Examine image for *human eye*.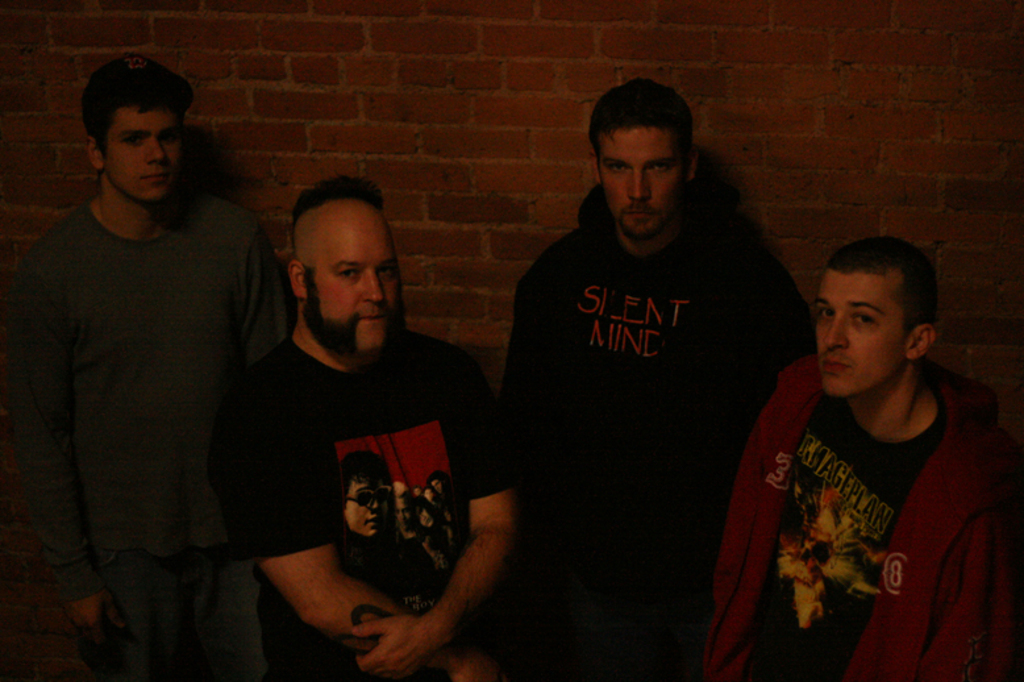
Examination result: (332,259,366,283).
